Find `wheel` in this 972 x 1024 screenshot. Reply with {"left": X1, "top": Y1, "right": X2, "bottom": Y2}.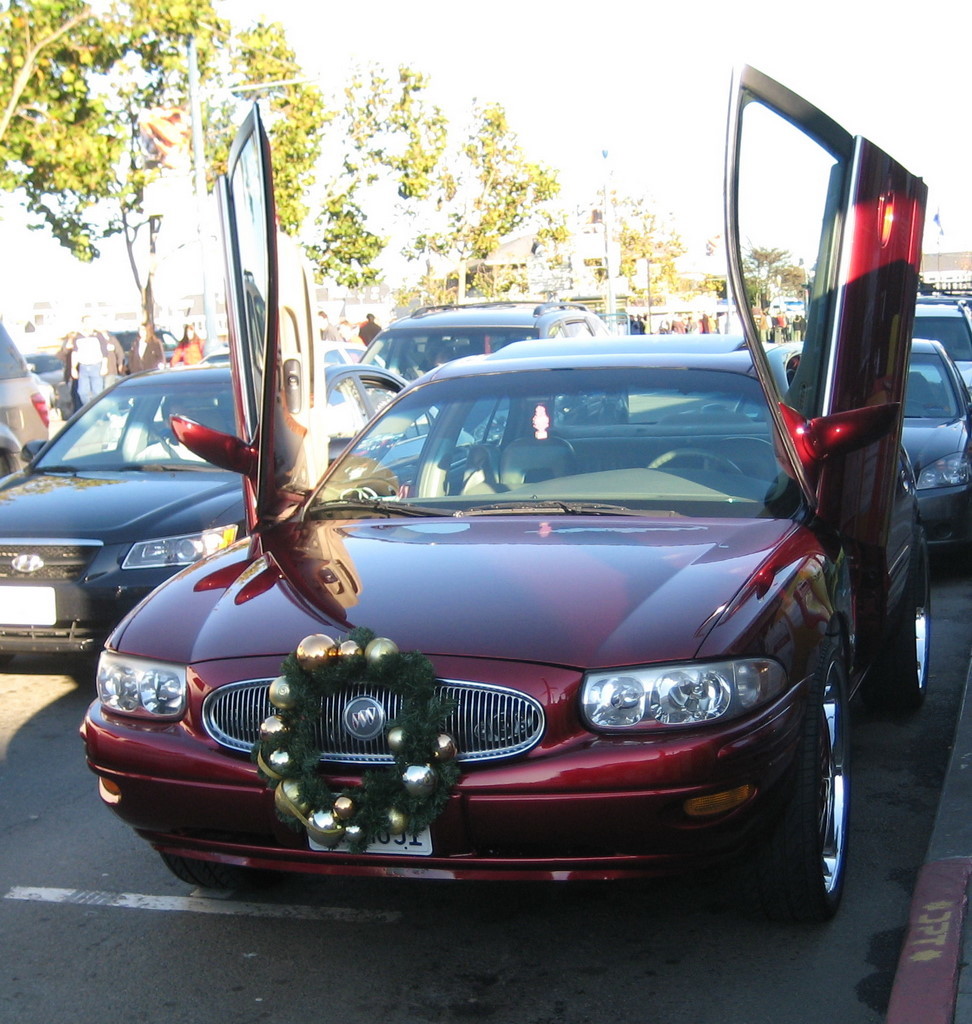
{"left": 865, "top": 527, "right": 929, "bottom": 722}.
